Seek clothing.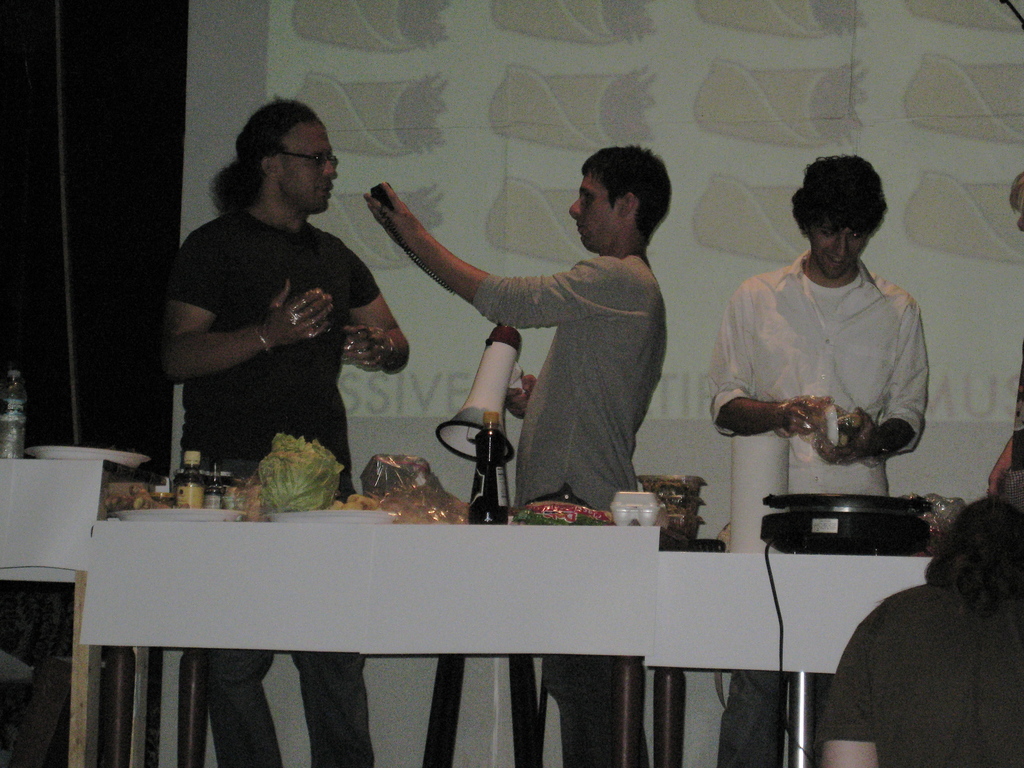
bbox=[472, 243, 664, 511].
